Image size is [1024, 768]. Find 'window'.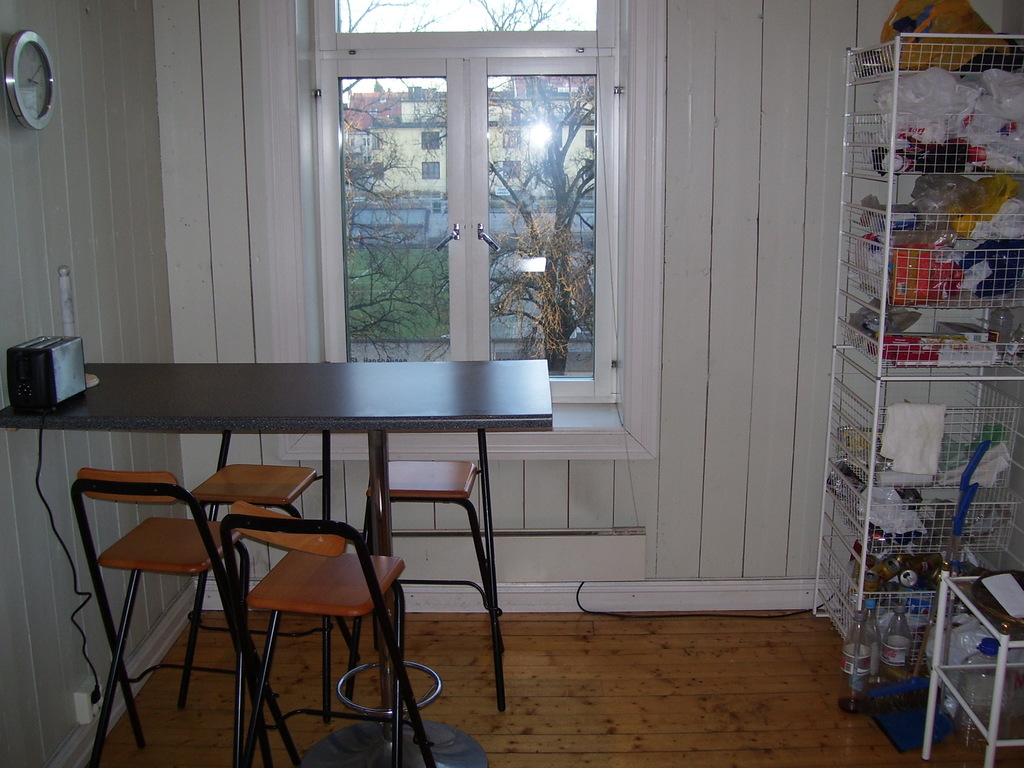
pyautogui.locateOnScreen(321, 54, 614, 388).
